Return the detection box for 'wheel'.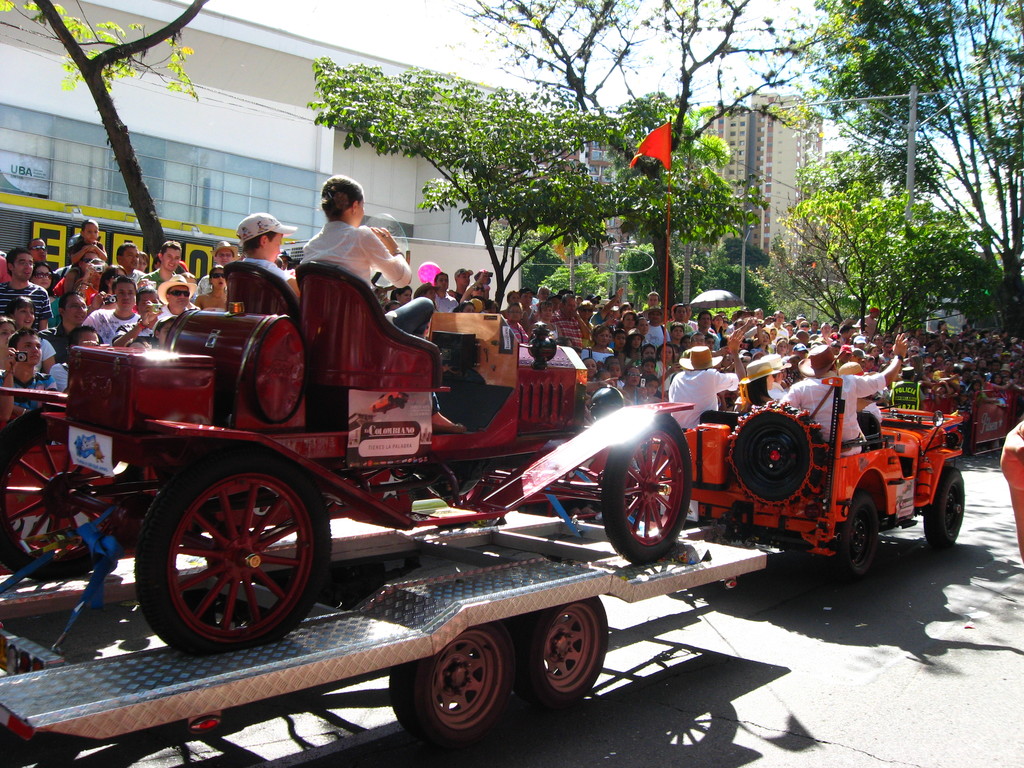
left=515, top=599, right=606, bottom=709.
